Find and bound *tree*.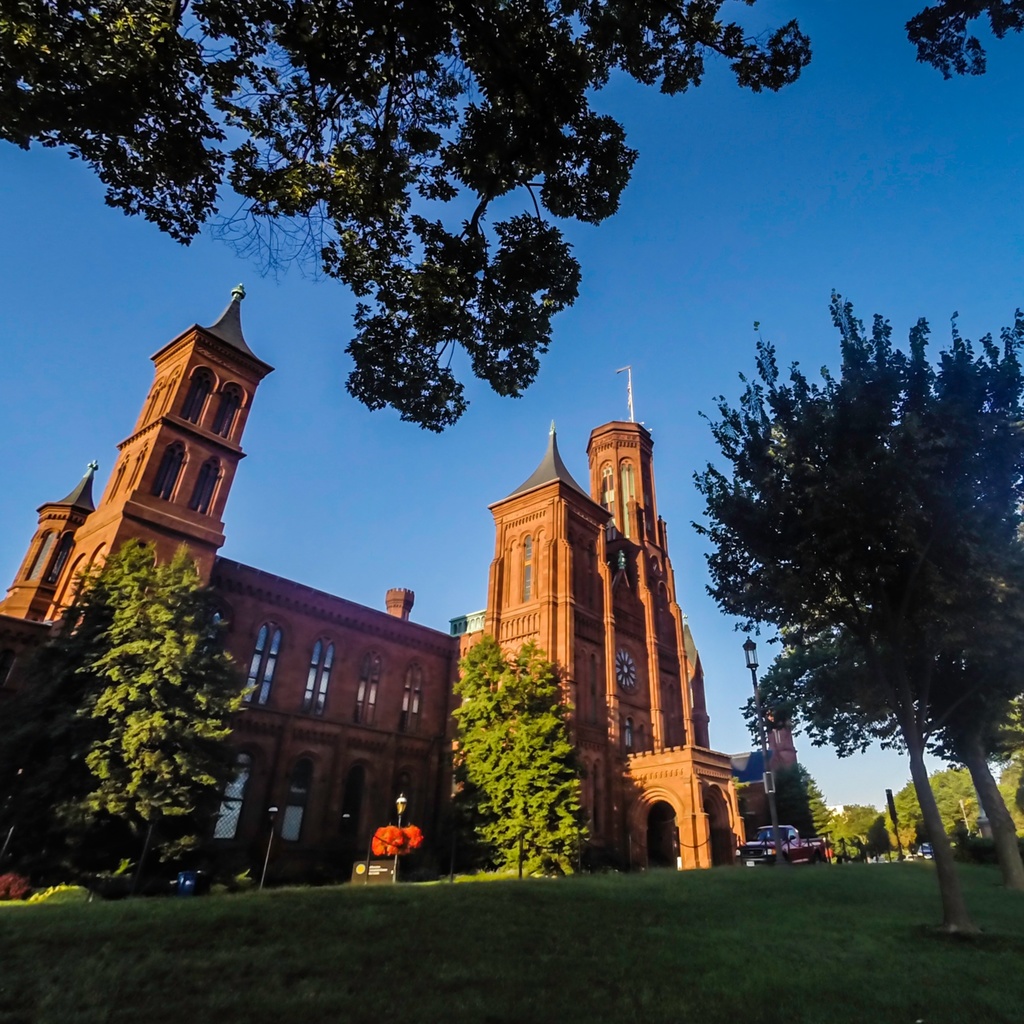
Bound: bbox=(445, 629, 596, 883).
